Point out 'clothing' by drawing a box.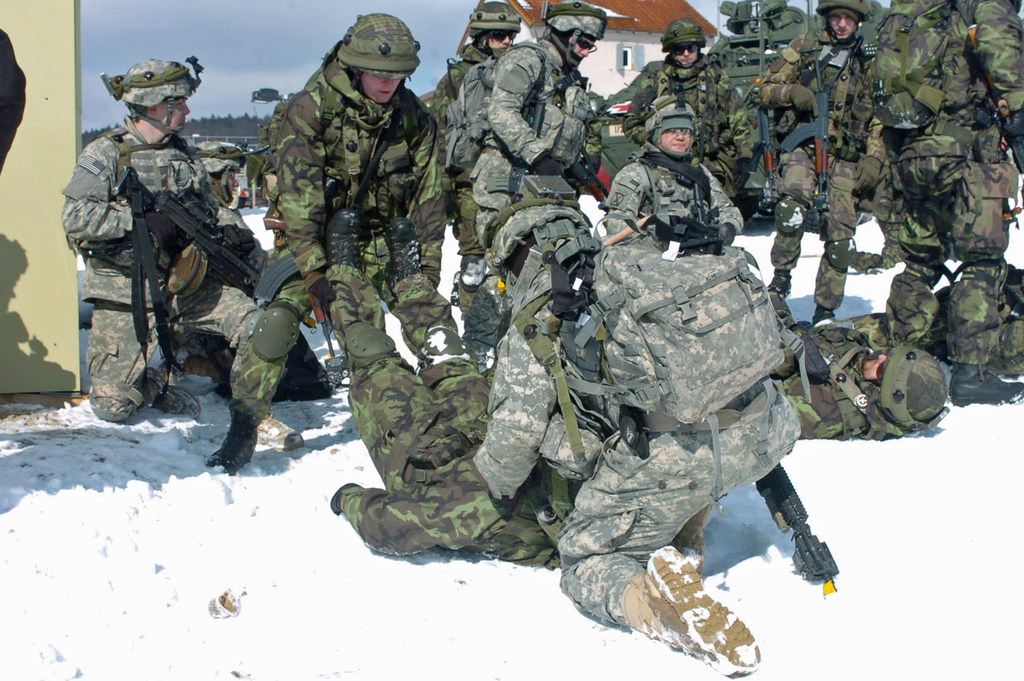
[left=887, top=2, right=1023, bottom=362].
